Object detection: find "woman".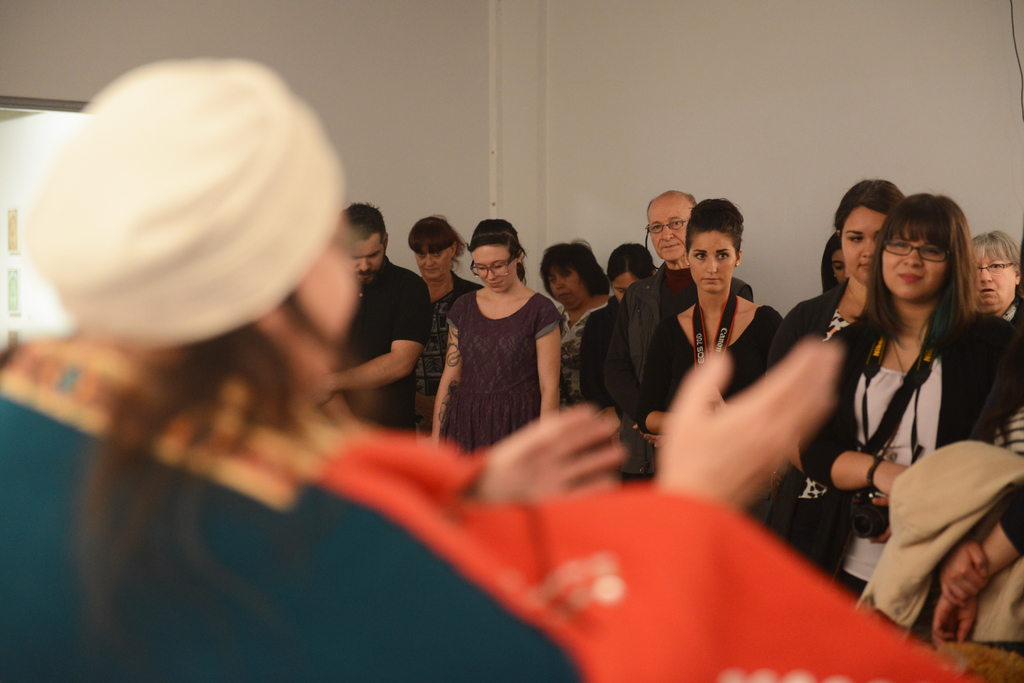
<region>817, 231, 848, 294</region>.
